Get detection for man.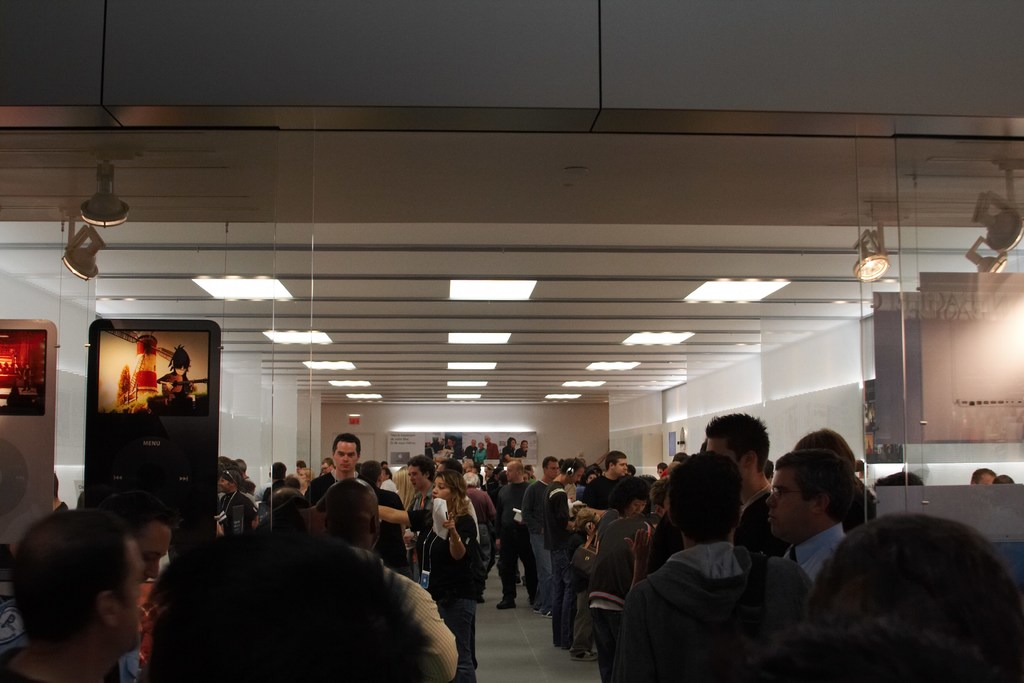
Detection: 500 460 531 609.
